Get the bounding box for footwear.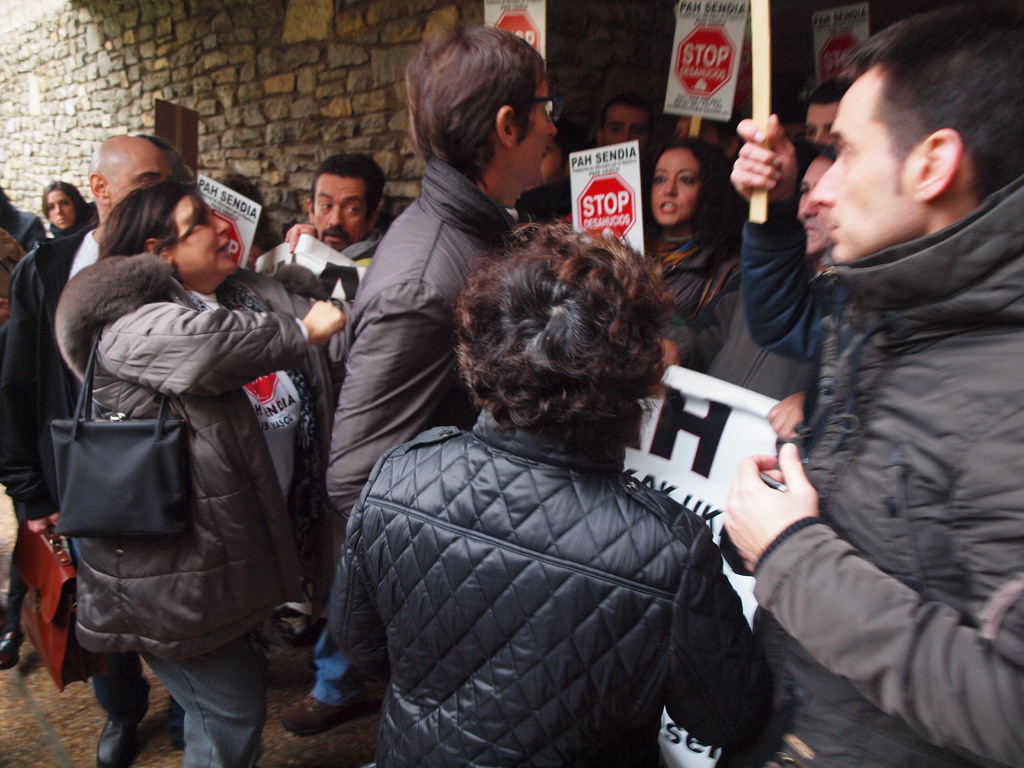
<bbox>99, 673, 163, 766</bbox>.
